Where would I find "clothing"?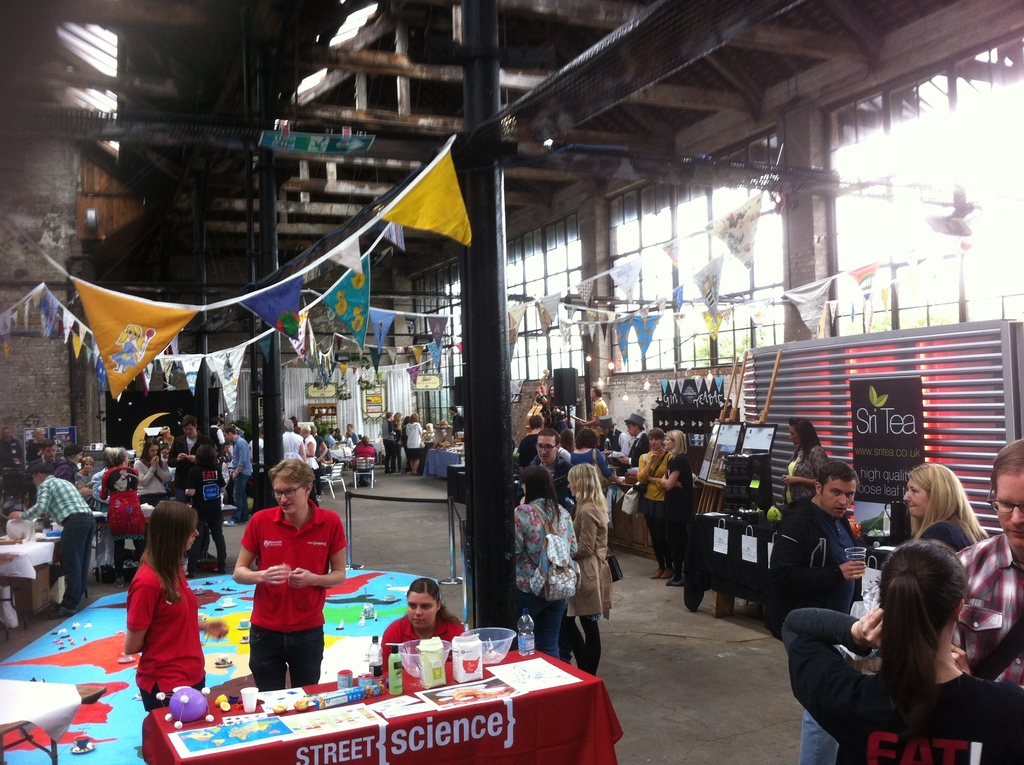
At l=93, t=458, r=147, b=549.
